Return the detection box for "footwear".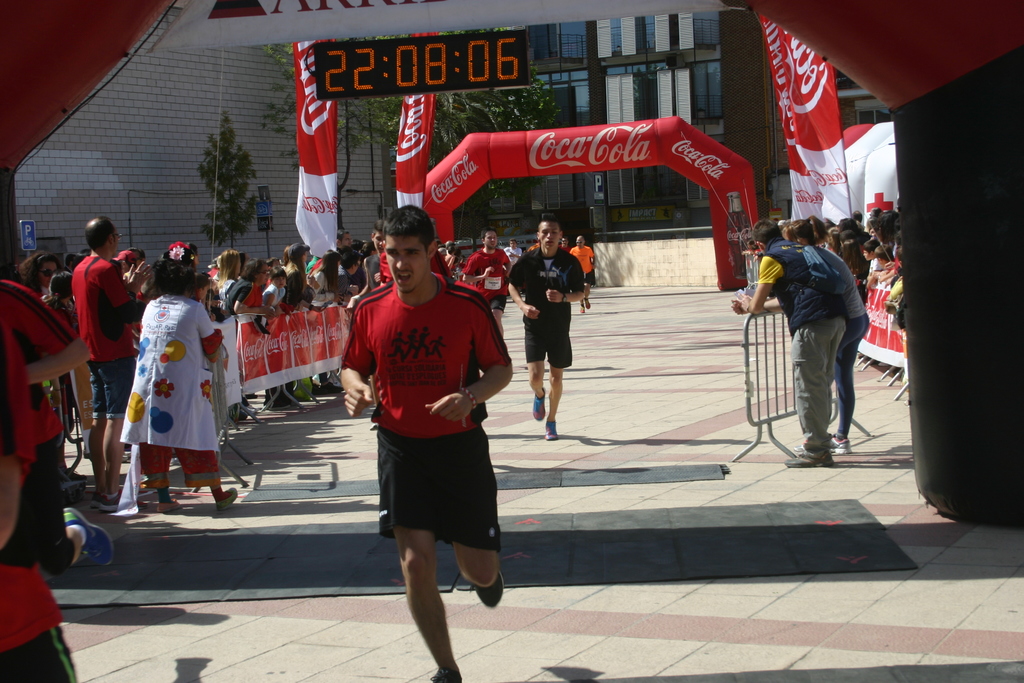
x1=428, y1=664, x2=462, y2=682.
